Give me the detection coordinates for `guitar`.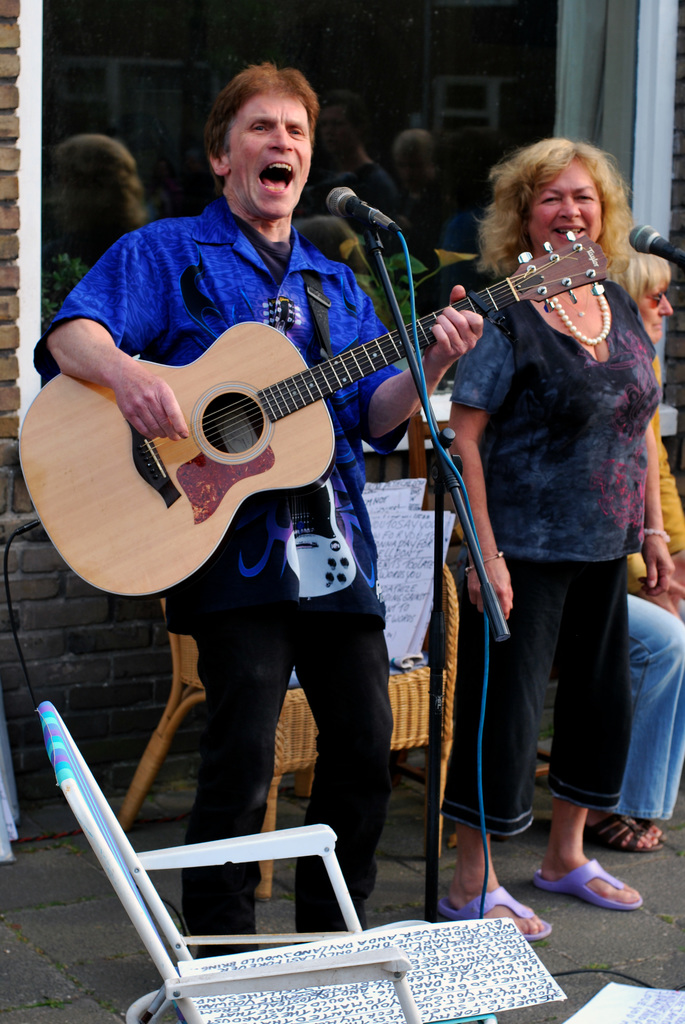
bbox=(100, 211, 612, 549).
